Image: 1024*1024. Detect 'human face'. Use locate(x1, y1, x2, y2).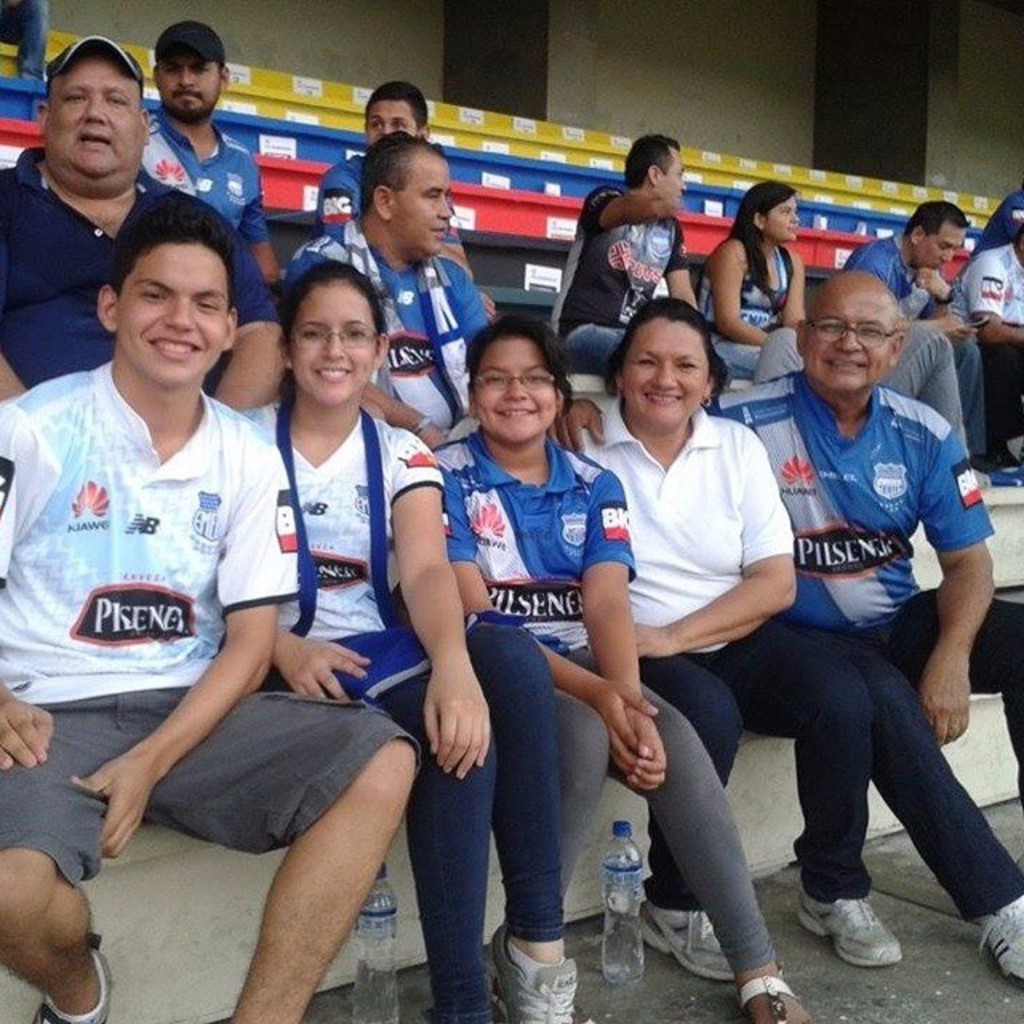
locate(160, 46, 222, 112).
